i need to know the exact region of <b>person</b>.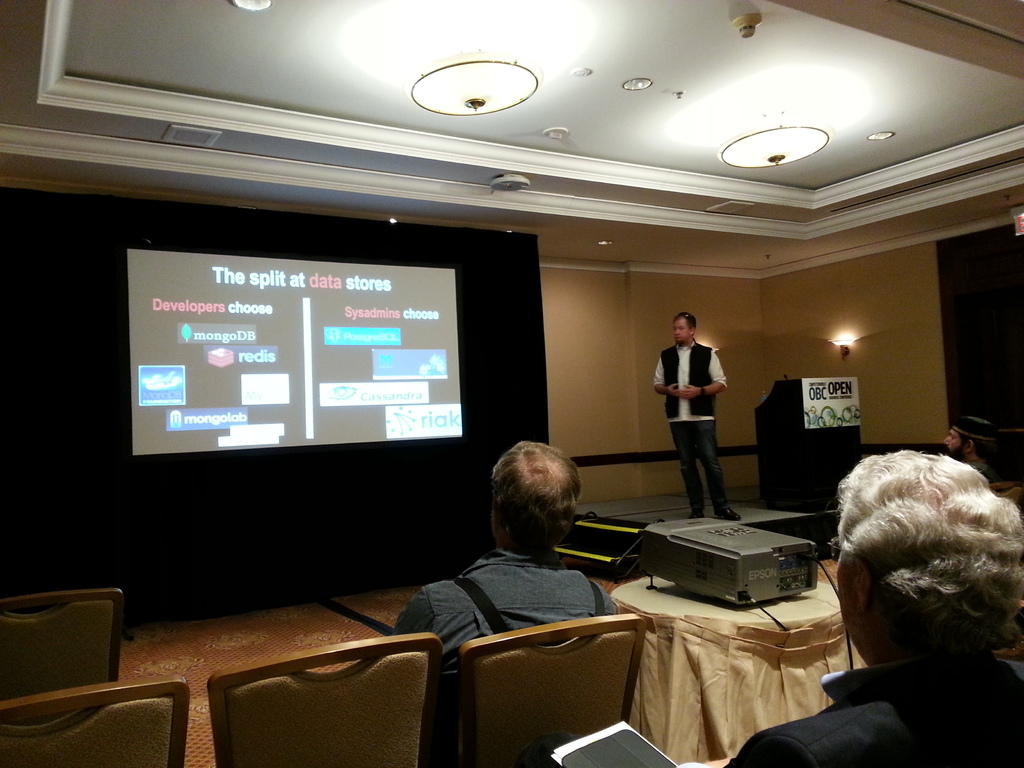
Region: crop(653, 310, 751, 522).
